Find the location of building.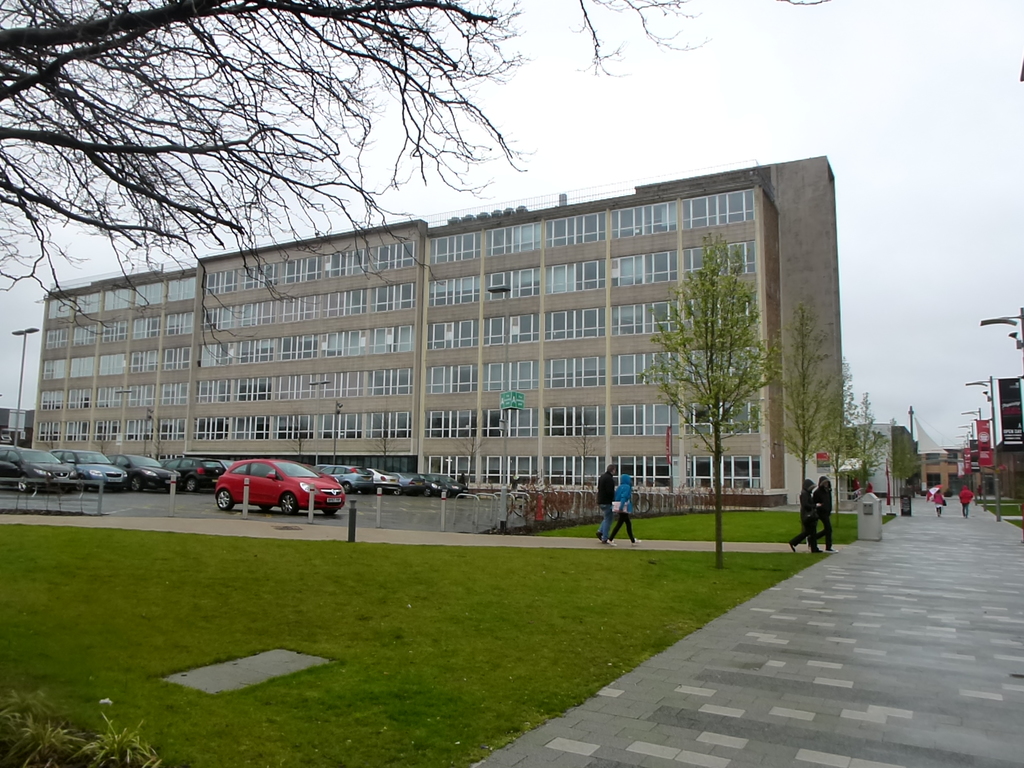
Location: {"left": 845, "top": 421, "right": 923, "bottom": 498}.
